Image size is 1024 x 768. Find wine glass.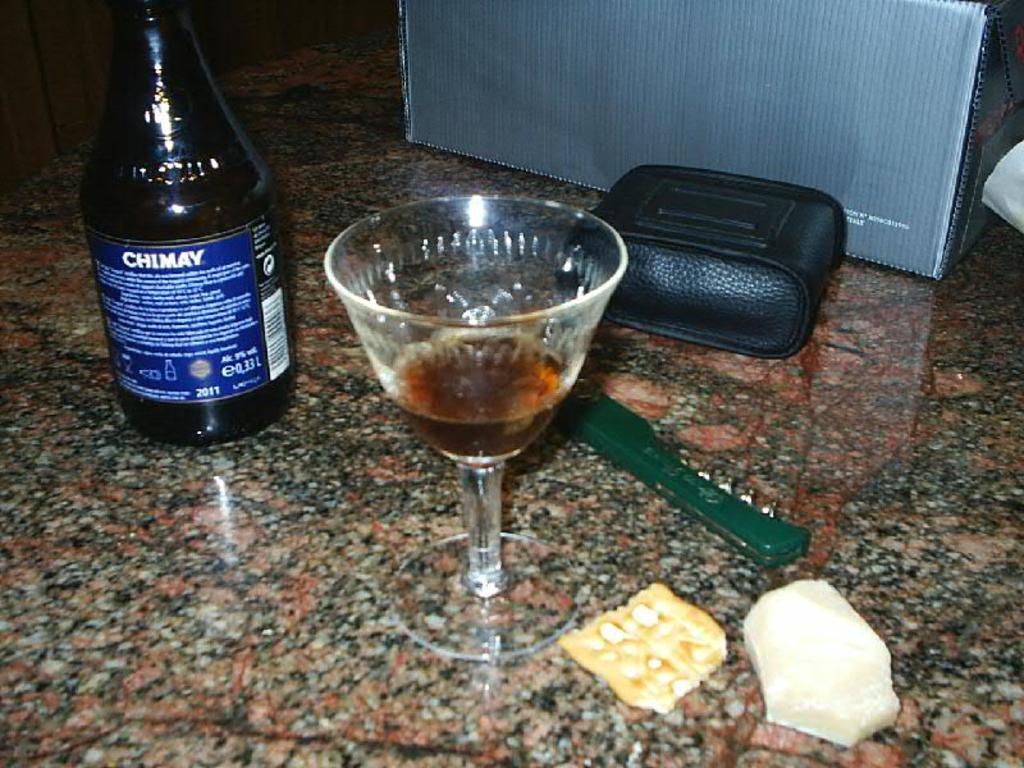
rect(321, 195, 623, 658).
